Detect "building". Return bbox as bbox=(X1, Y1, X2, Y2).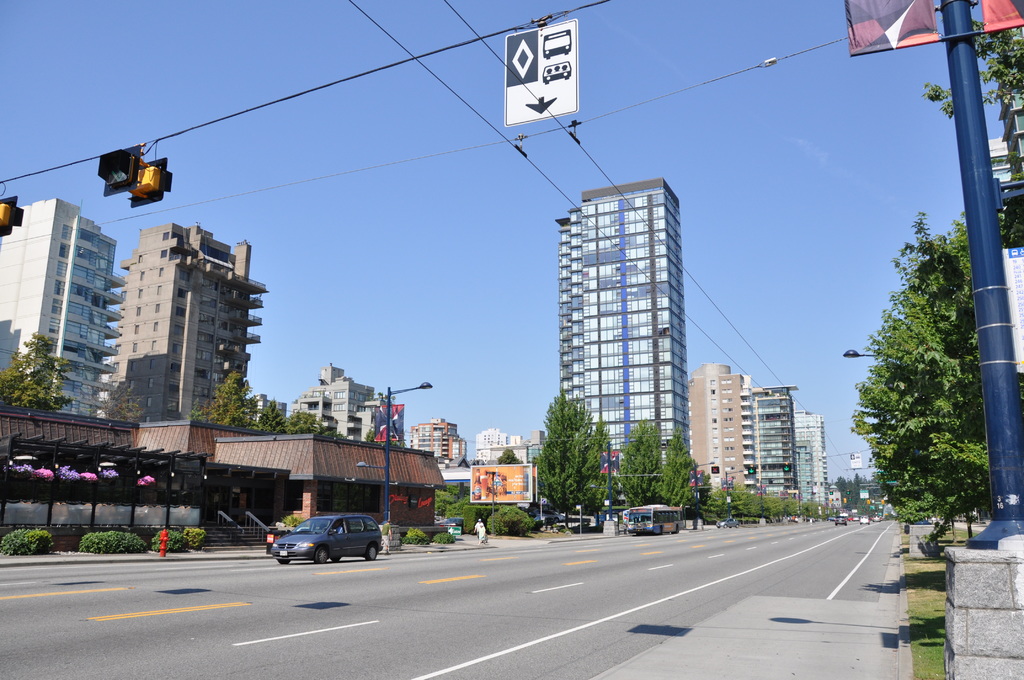
bbox=(796, 441, 814, 499).
